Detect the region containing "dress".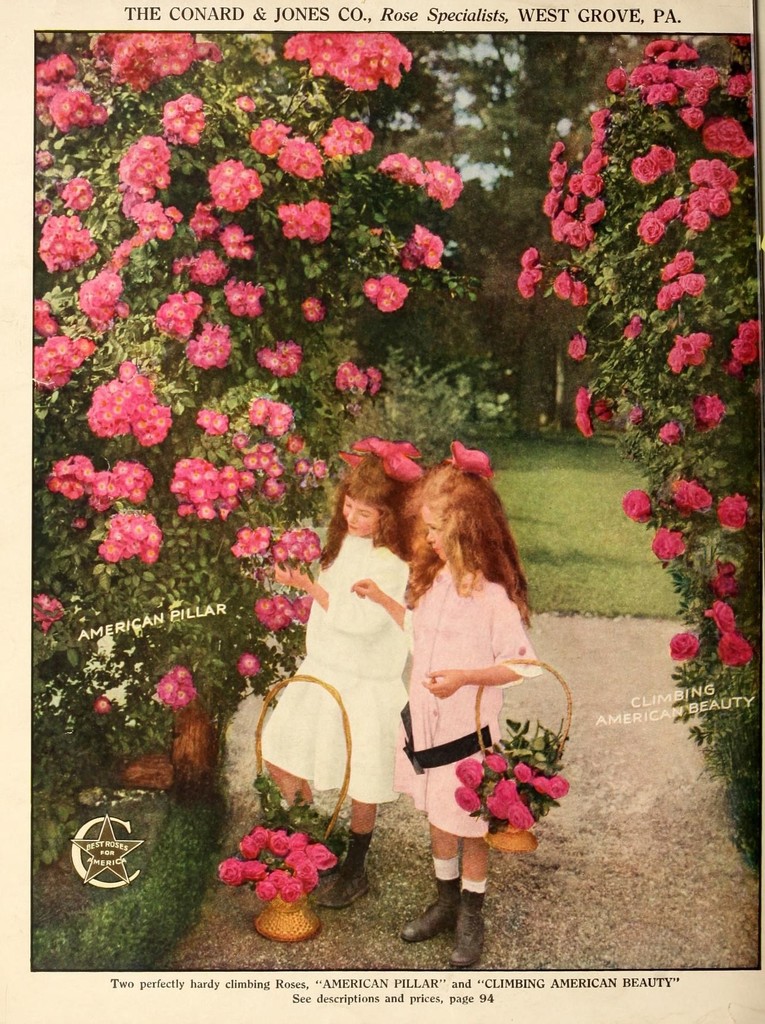
257:531:413:804.
